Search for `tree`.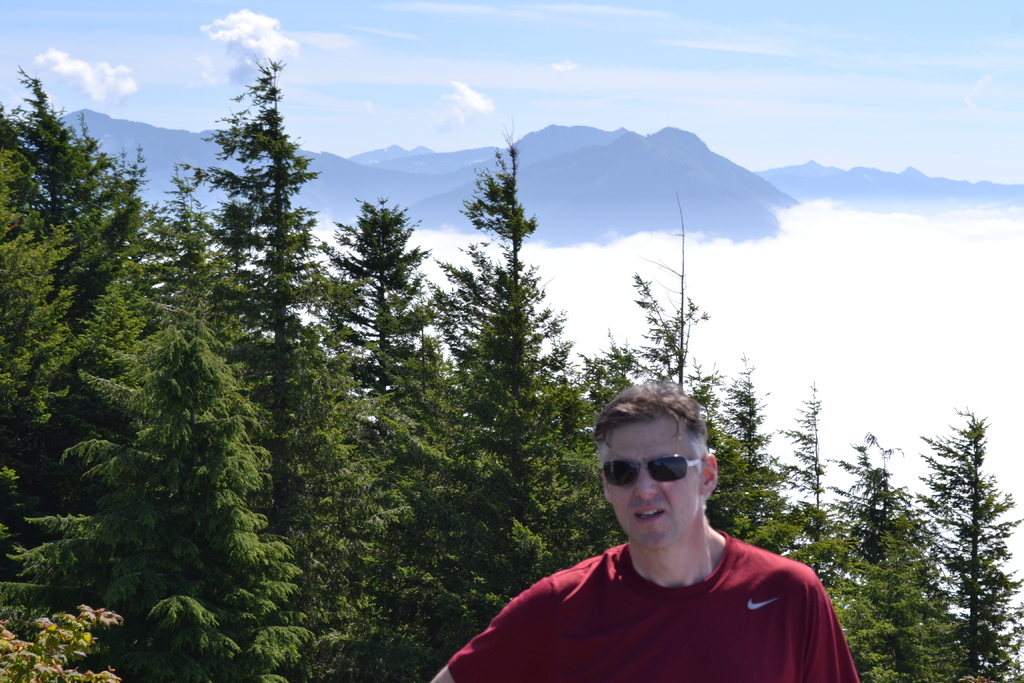
Found at pyautogui.locateOnScreen(916, 390, 1011, 650).
